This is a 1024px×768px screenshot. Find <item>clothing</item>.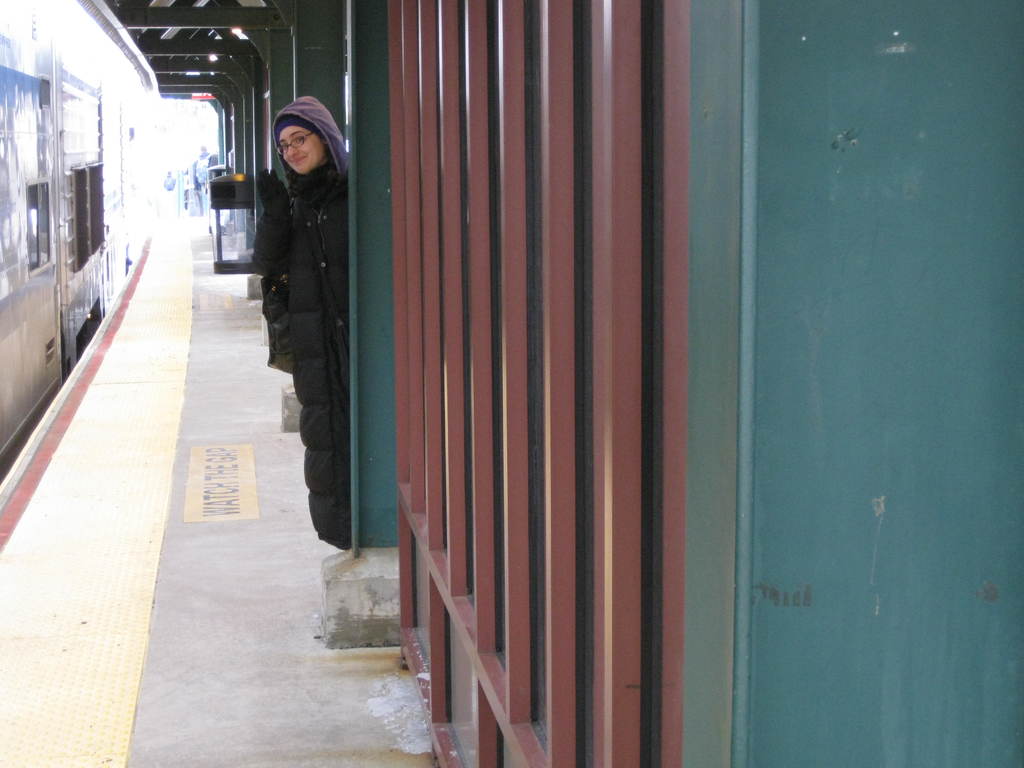
Bounding box: select_region(163, 175, 179, 192).
